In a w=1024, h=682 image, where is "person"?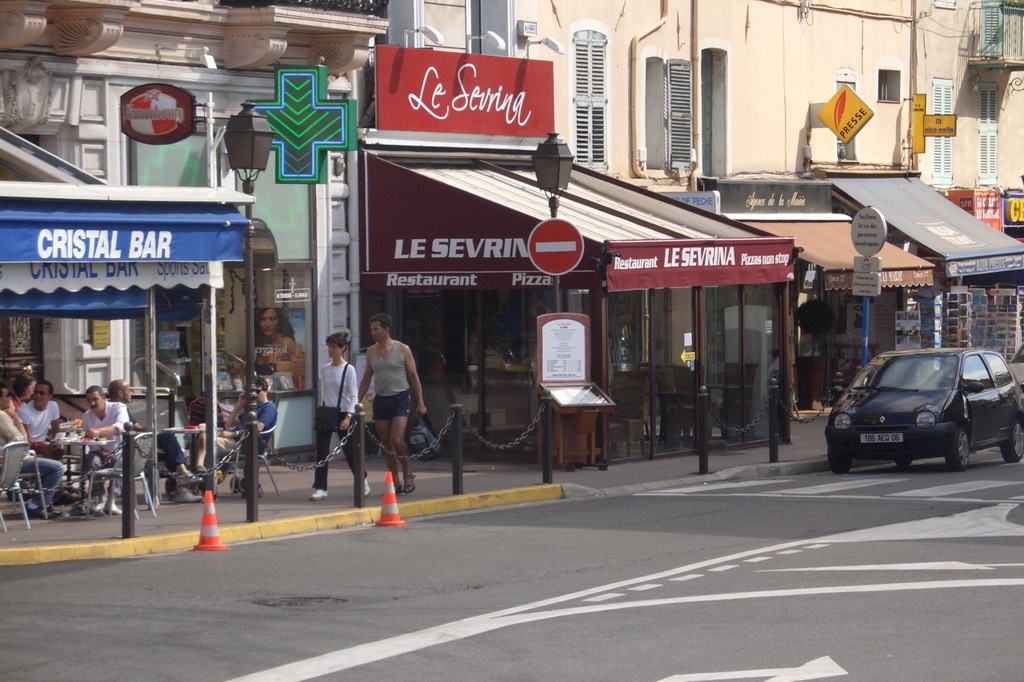
12, 378, 65, 462.
